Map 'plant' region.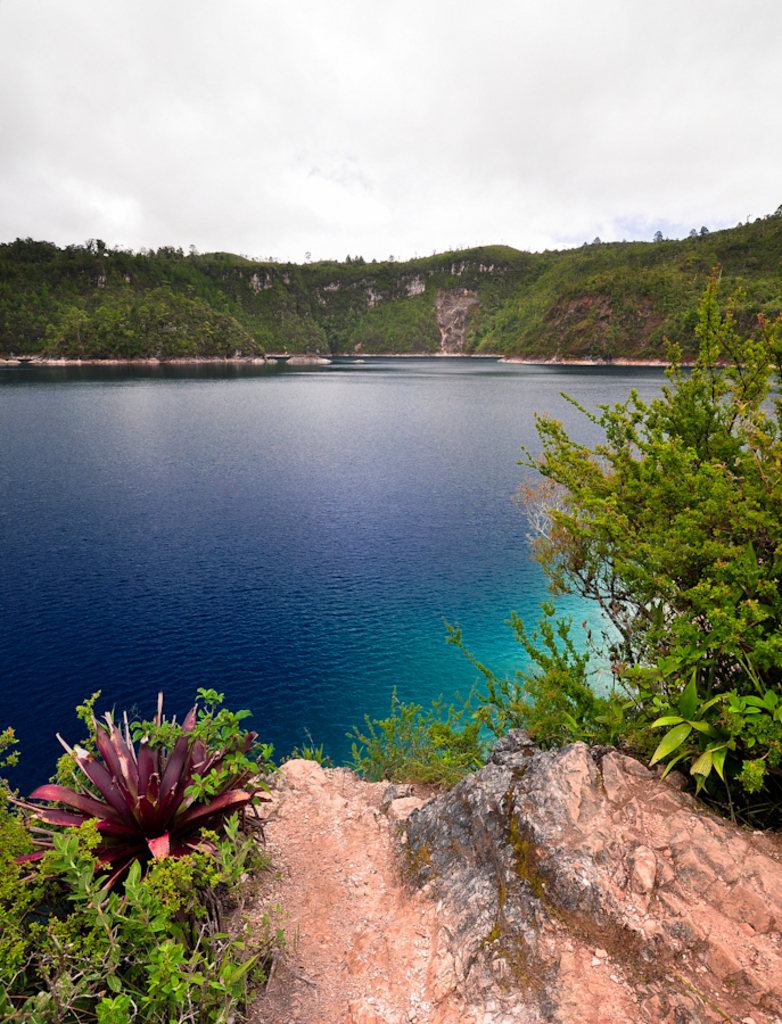
Mapped to 0 725 287 1023.
